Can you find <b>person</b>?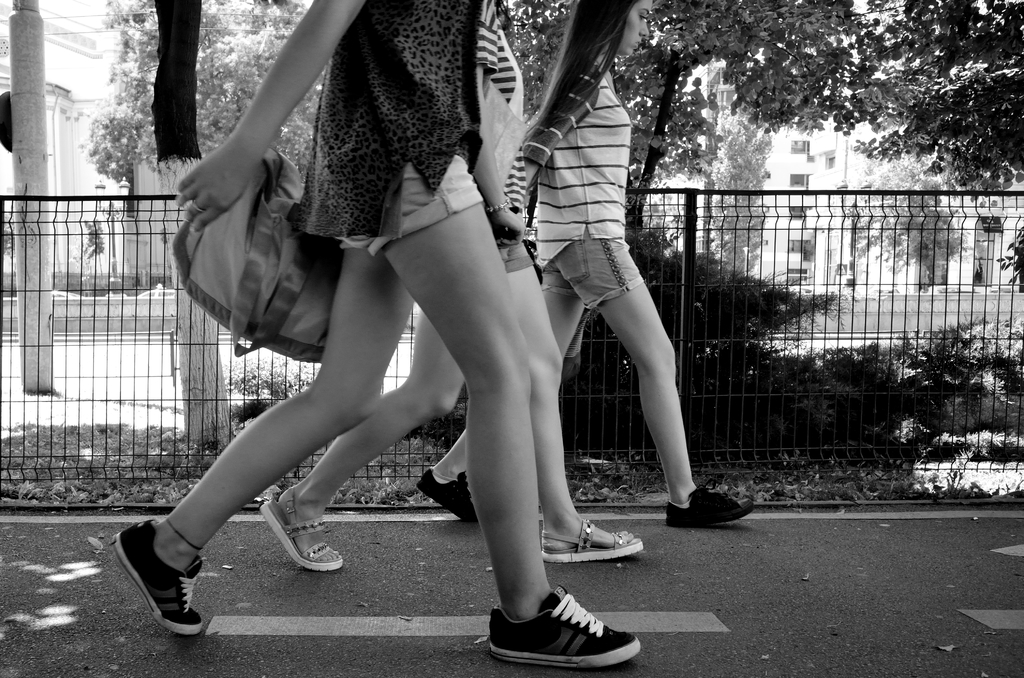
Yes, bounding box: bbox=[419, 0, 762, 528].
